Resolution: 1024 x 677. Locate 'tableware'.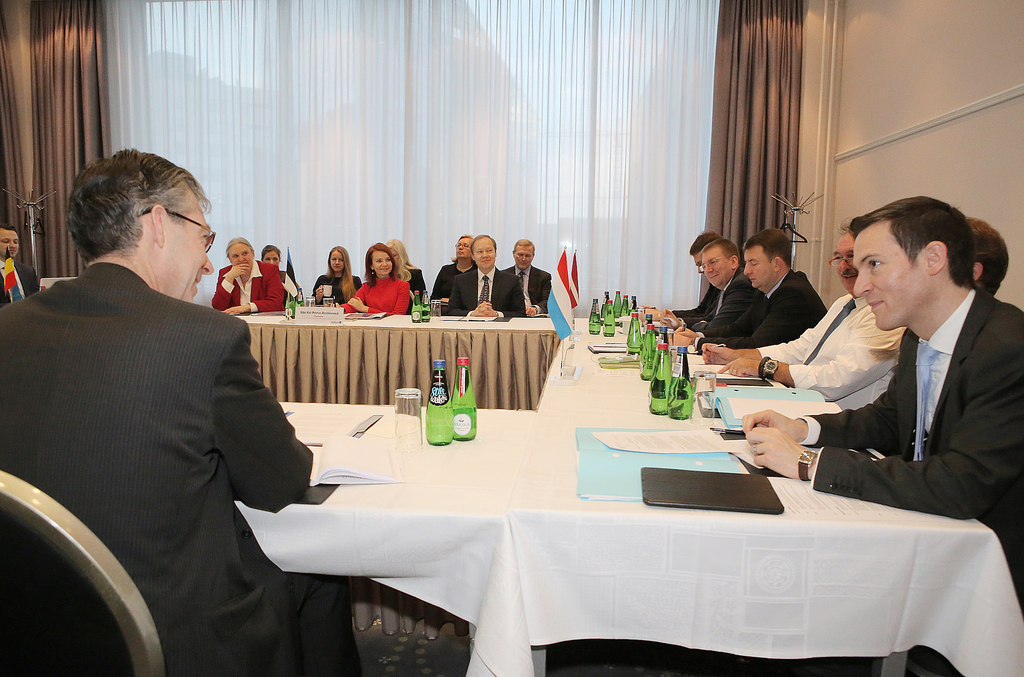
306:294:312:306.
